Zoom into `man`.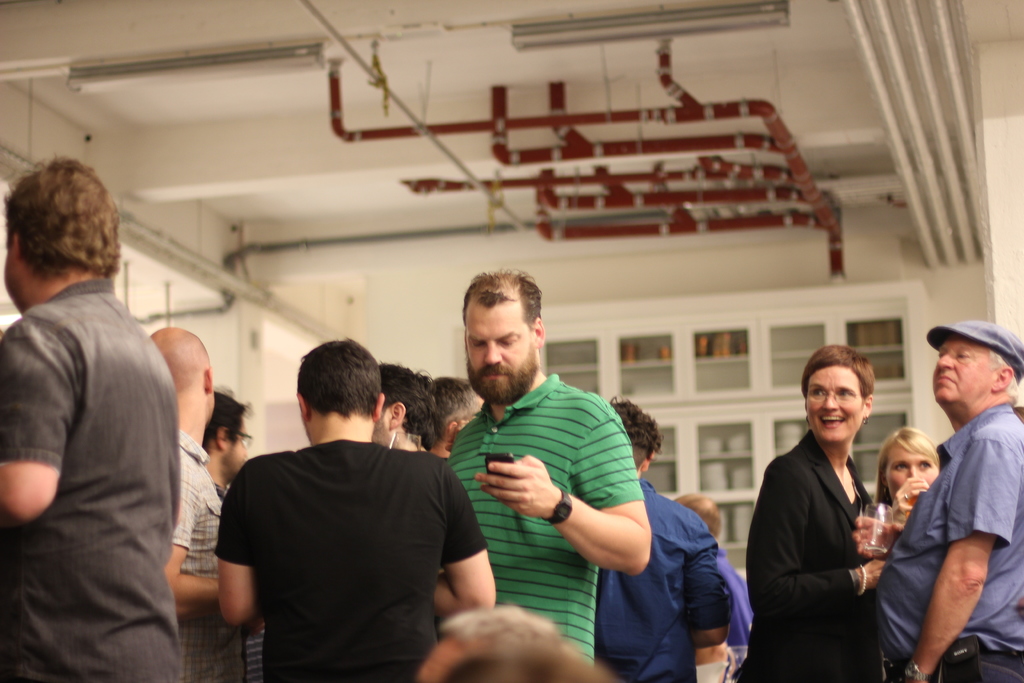
Zoom target: (x1=403, y1=598, x2=595, y2=682).
